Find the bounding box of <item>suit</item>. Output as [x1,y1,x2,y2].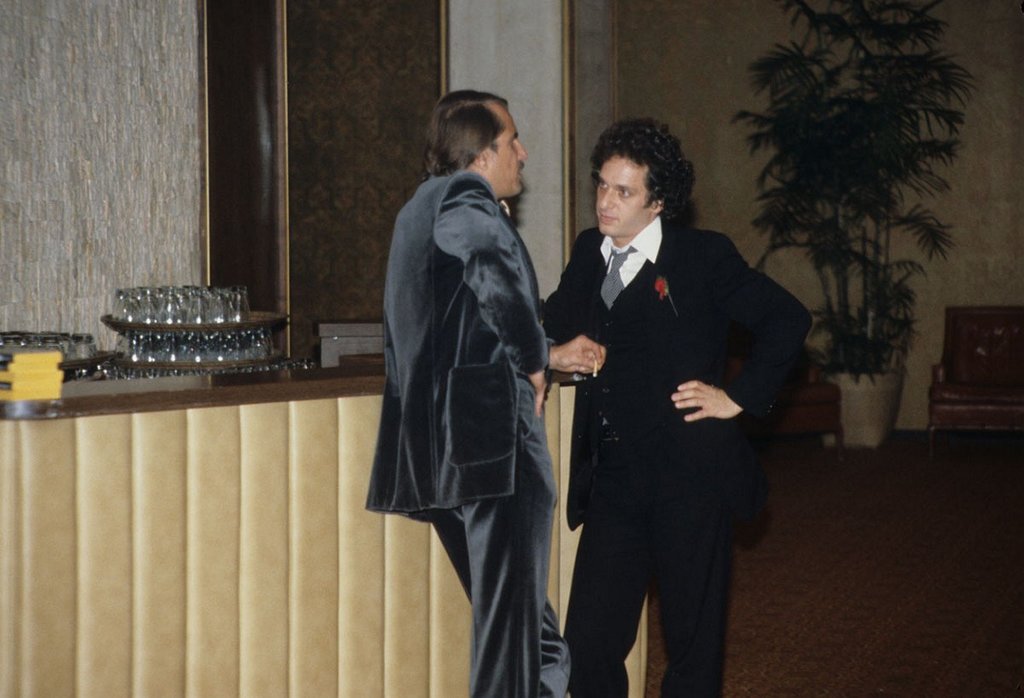
[543,213,812,696].
